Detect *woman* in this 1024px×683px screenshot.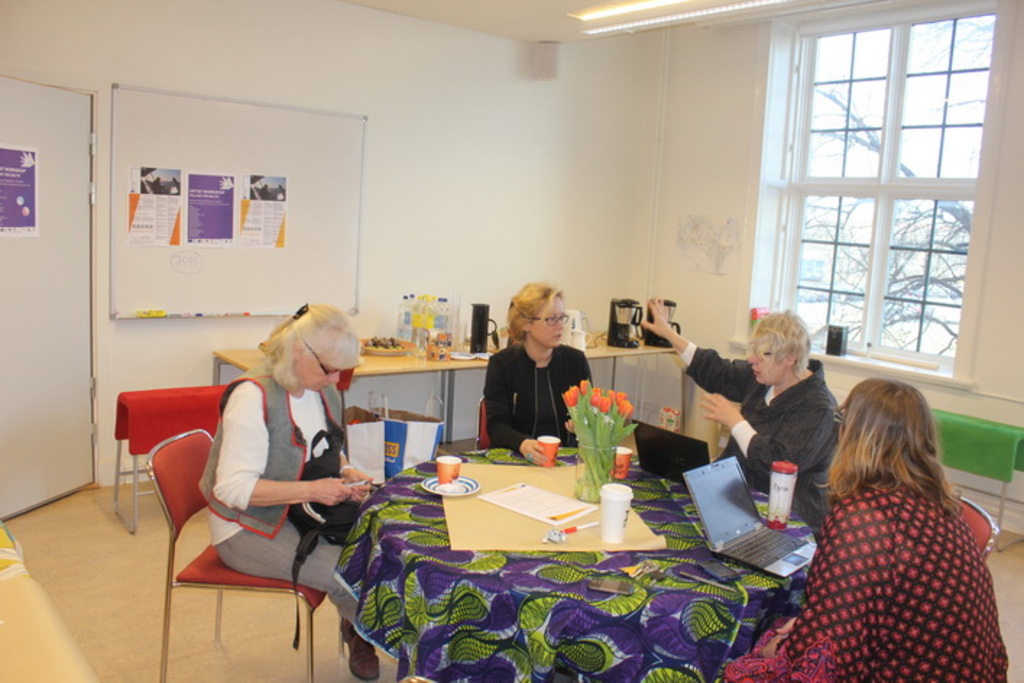
Detection: {"x1": 485, "y1": 284, "x2": 594, "y2": 466}.
